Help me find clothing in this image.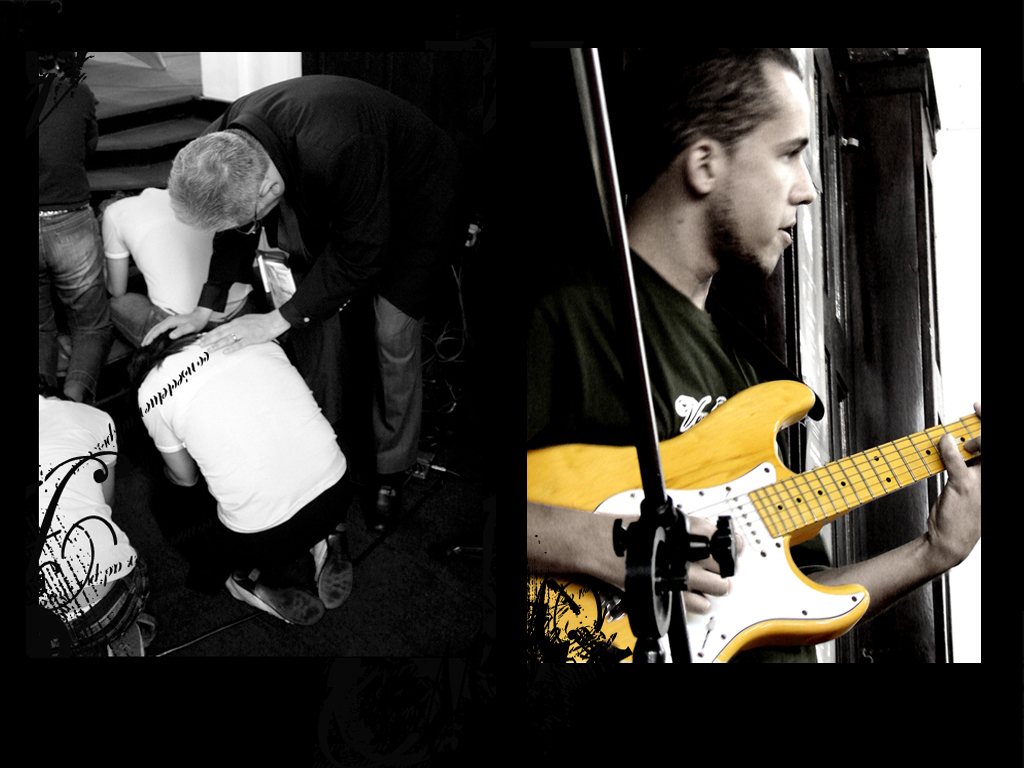
Found it: select_region(196, 75, 471, 479).
